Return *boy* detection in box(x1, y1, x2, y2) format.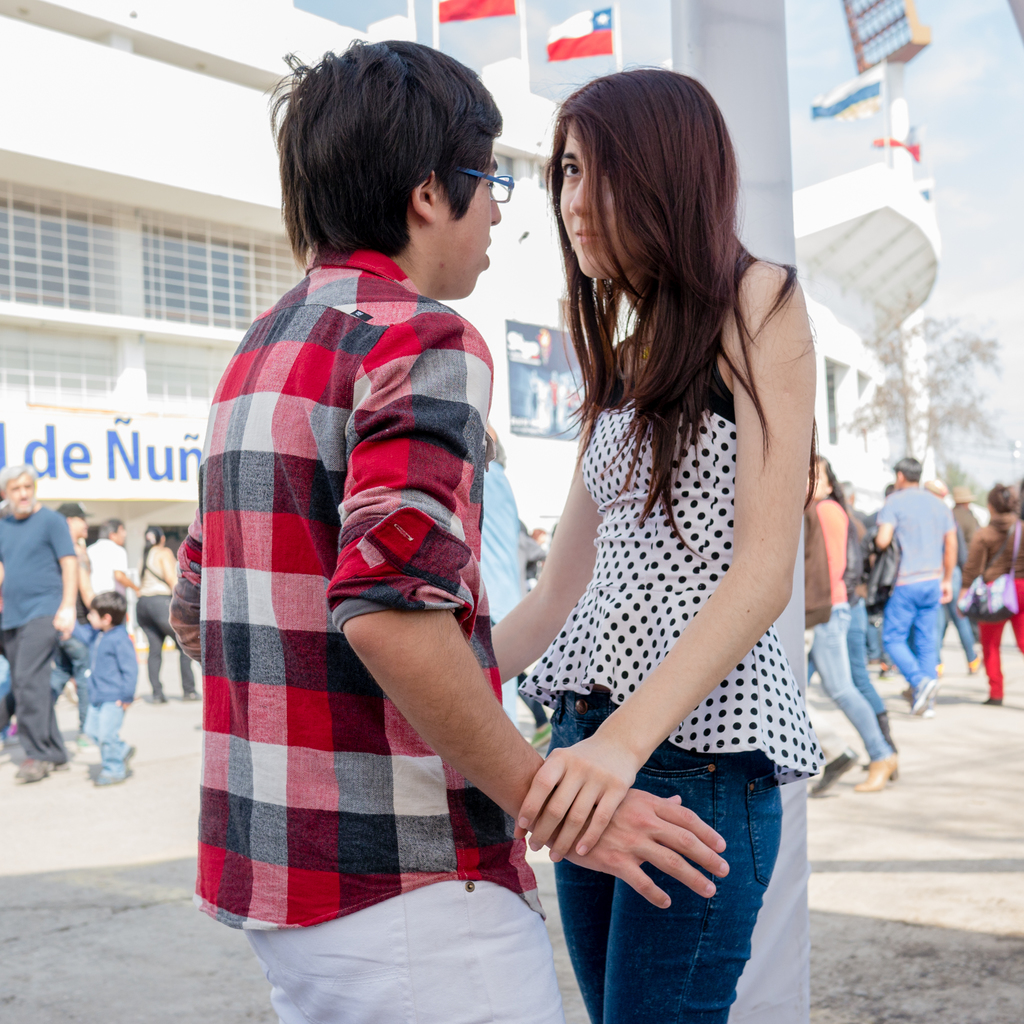
box(186, 40, 727, 1023).
